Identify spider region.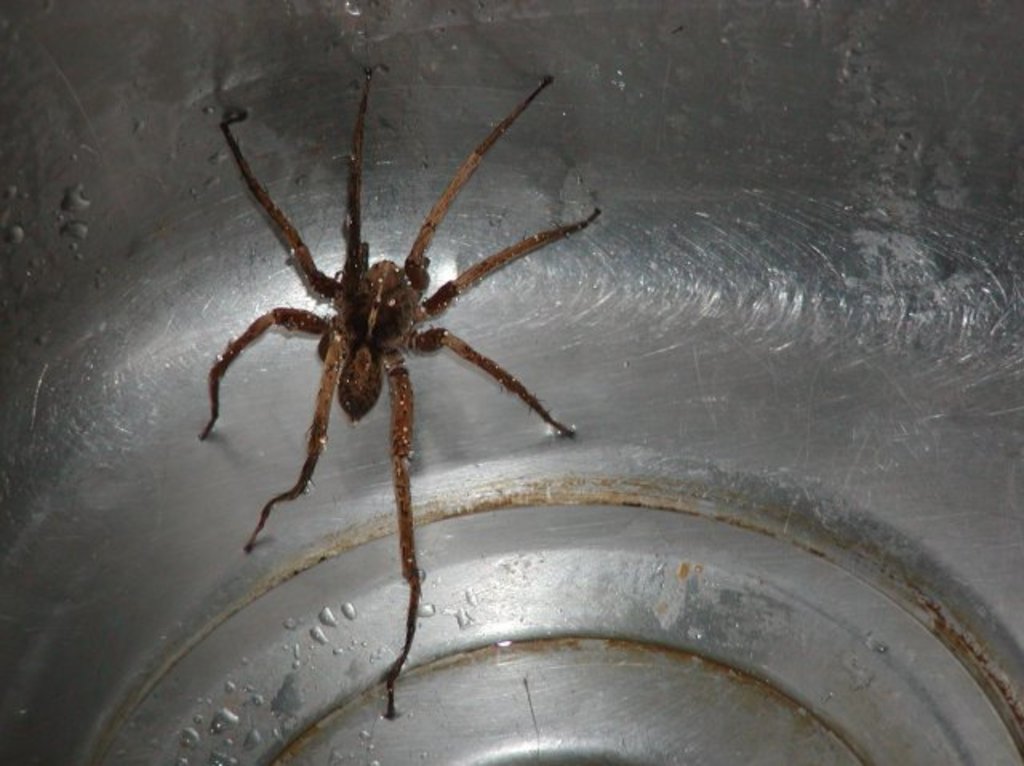
Region: [192,59,603,723].
